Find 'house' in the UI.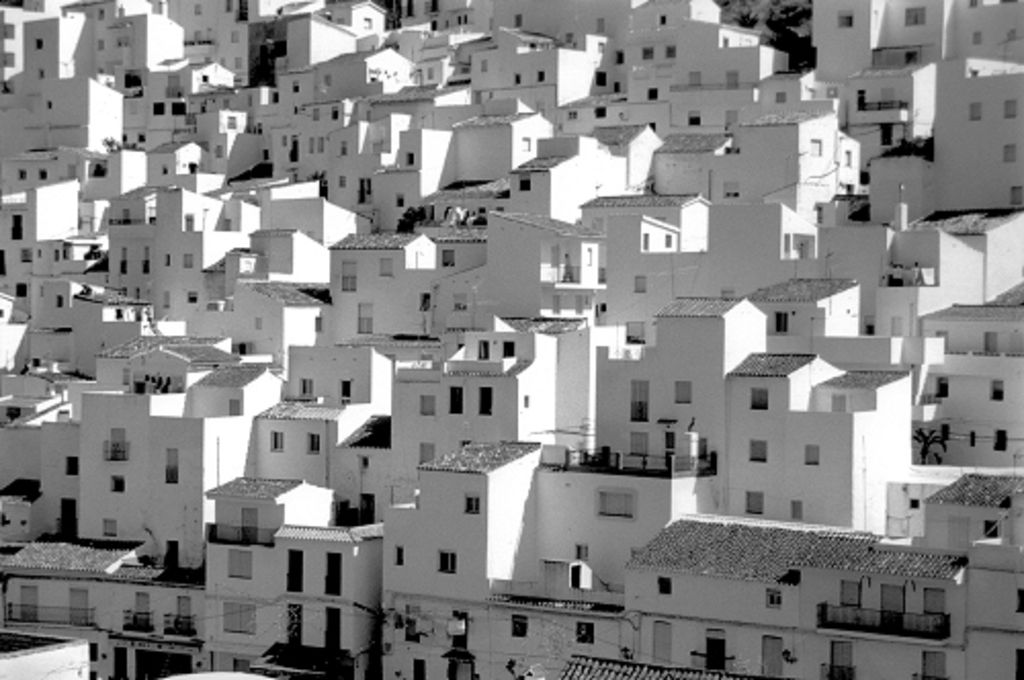
UI element at [0, 178, 76, 283].
